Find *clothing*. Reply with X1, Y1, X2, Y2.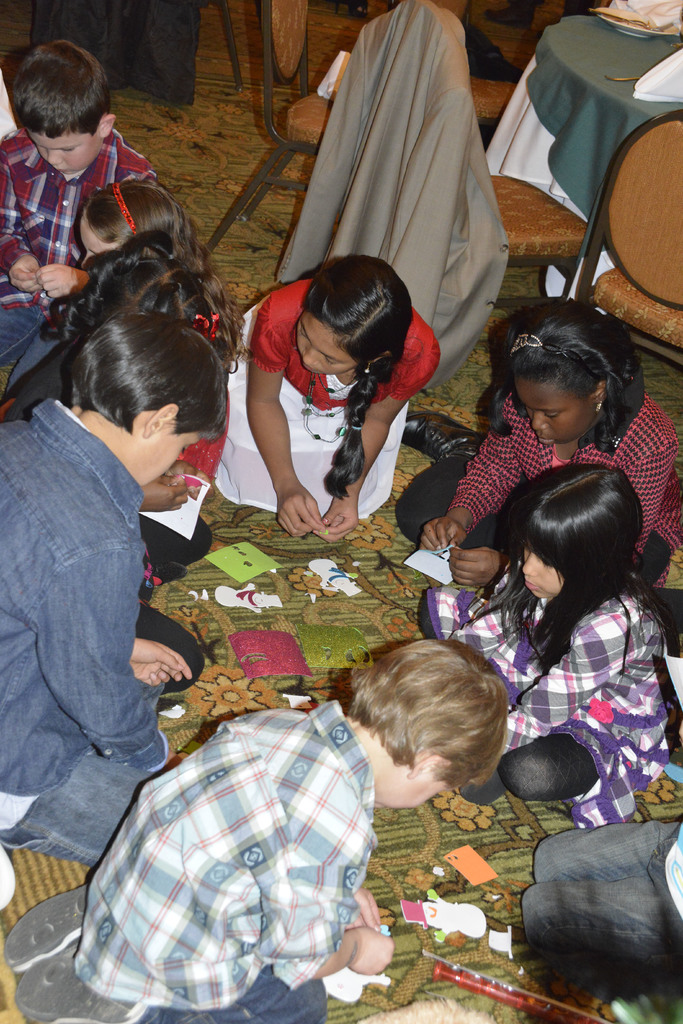
274, 0, 518, 397.
